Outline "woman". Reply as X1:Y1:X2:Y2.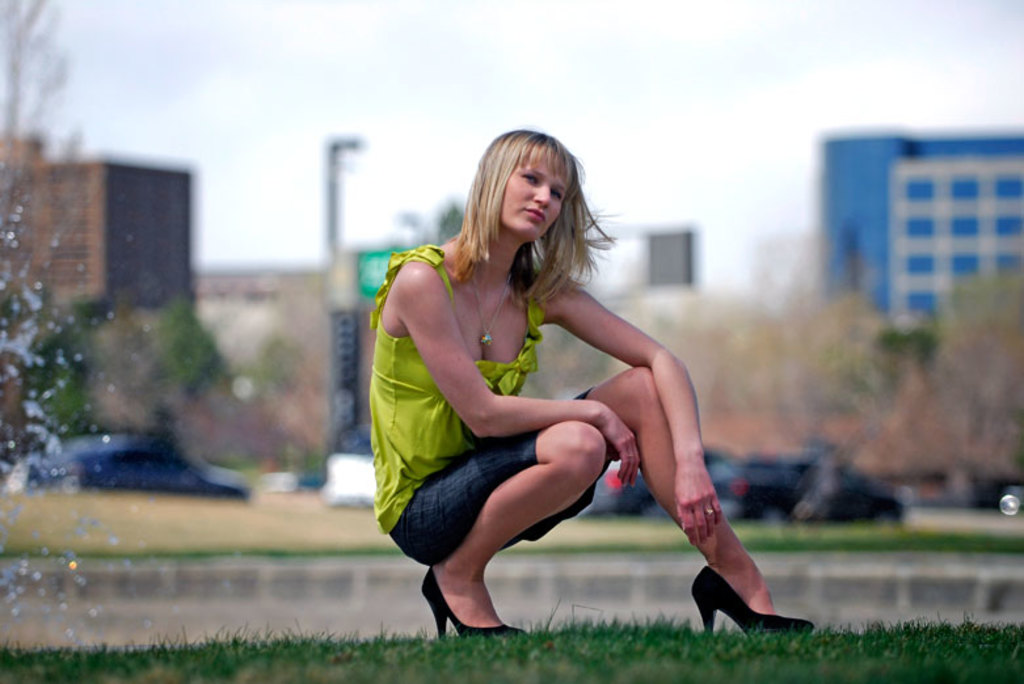
358:140:759:641.
